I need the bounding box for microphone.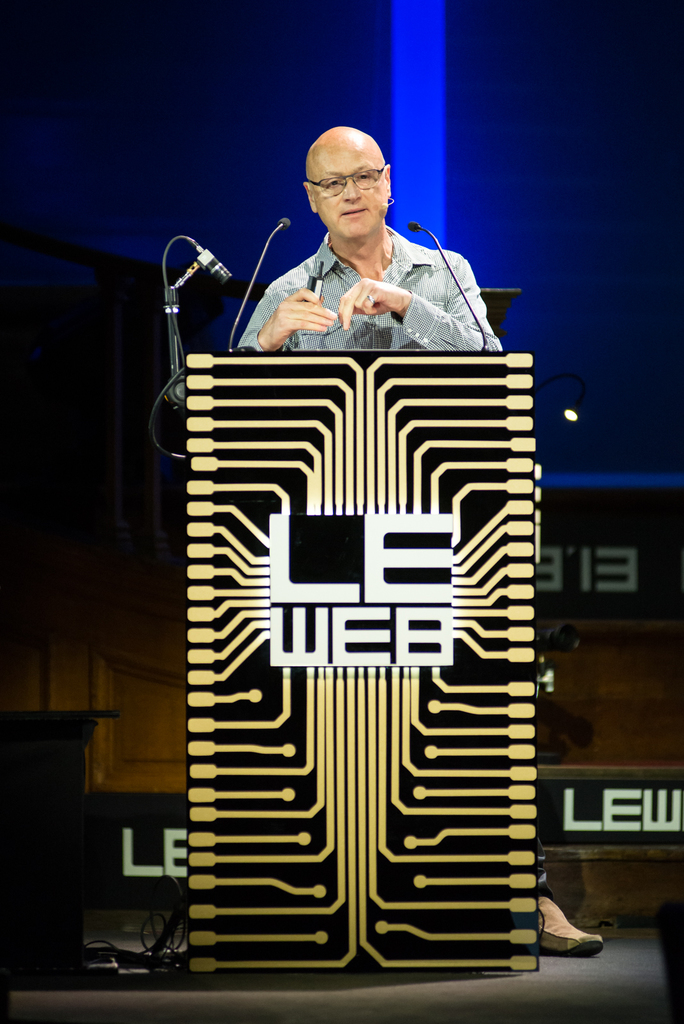
Here it is: crop(282, 218, 292, 232).
